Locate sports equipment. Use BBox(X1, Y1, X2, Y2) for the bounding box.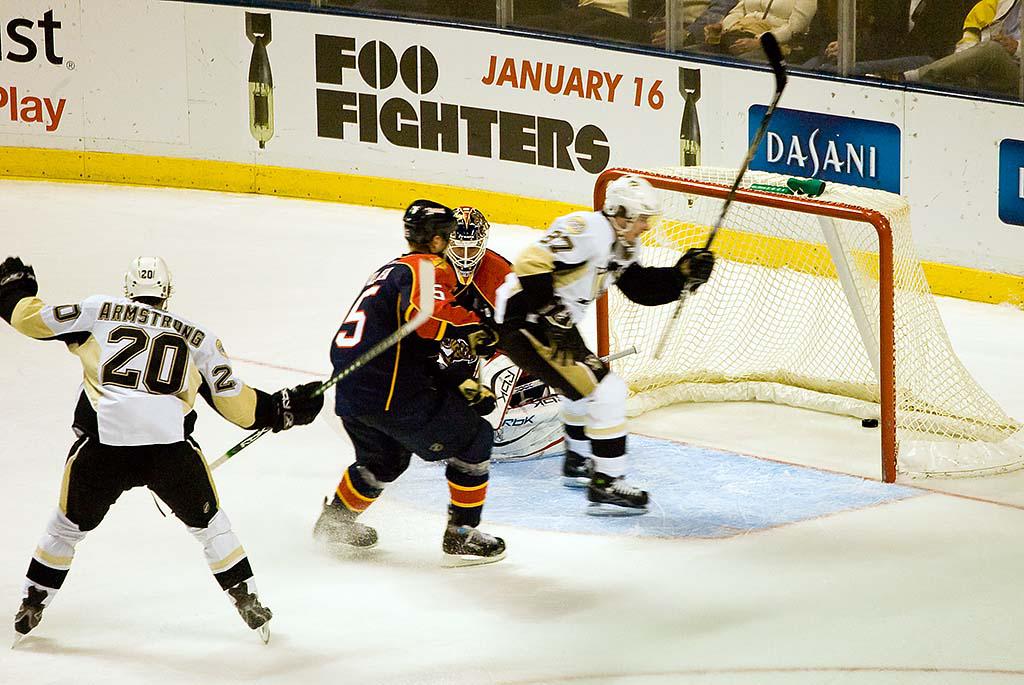
BBox(265, 377, 325, 433).
